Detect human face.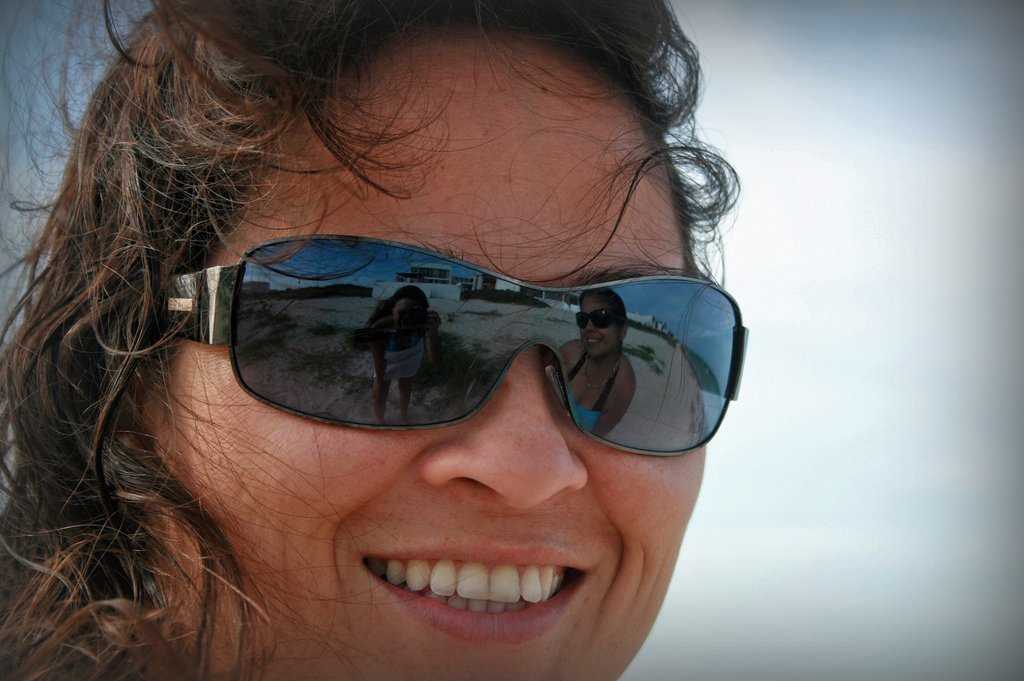
Detected at l=133, t=37, r=713, b=680.
